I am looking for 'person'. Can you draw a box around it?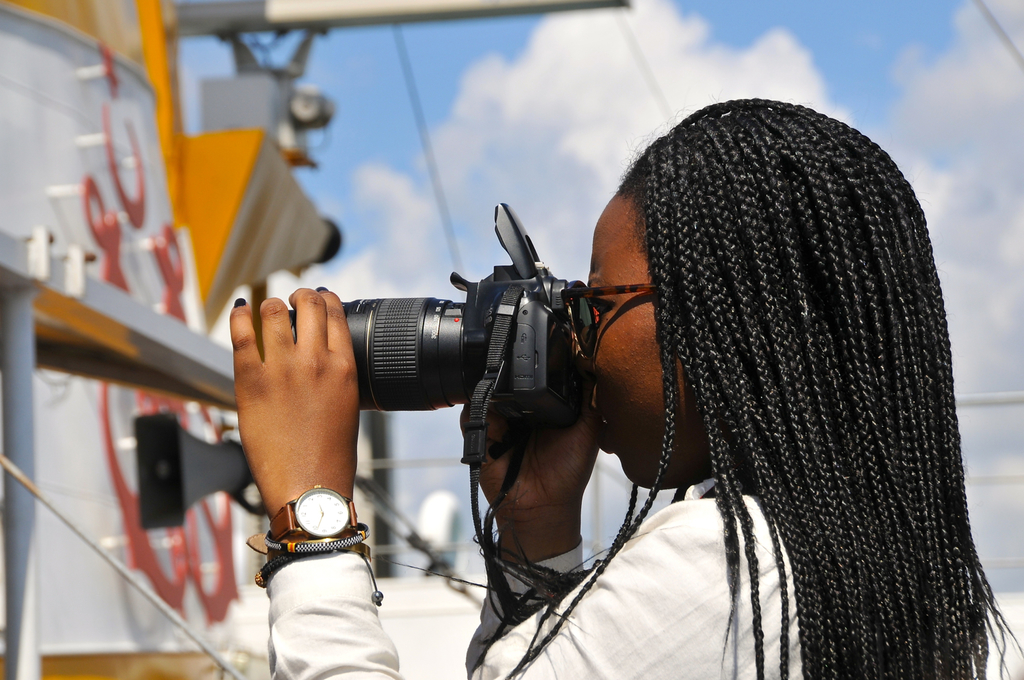
Sure, the bounding box is 258/84/945/679.
